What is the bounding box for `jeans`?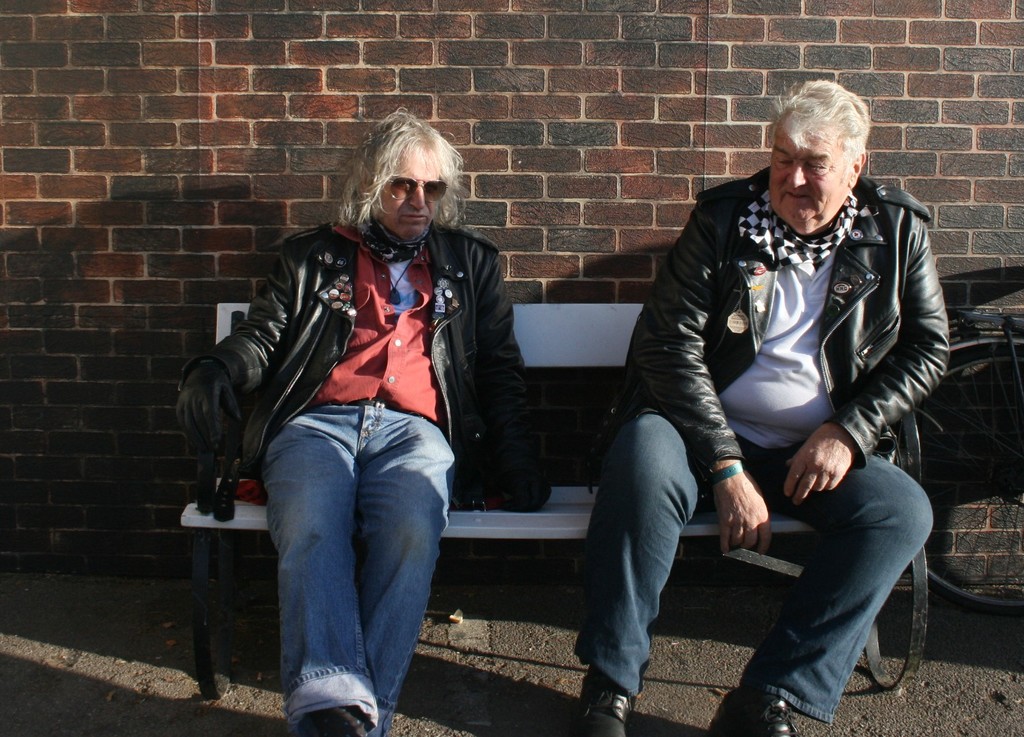
<region>552, 406, 943, 719</region>.
